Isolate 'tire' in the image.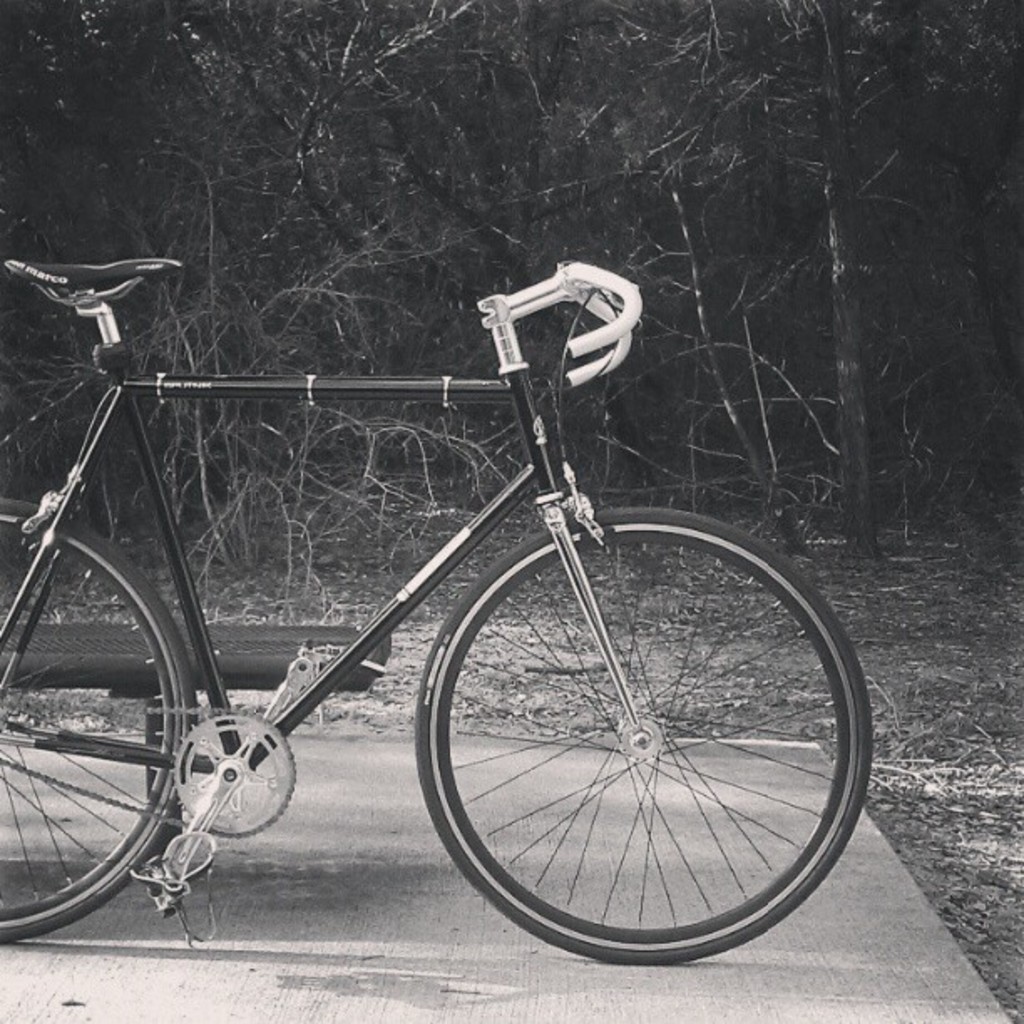
Isolated region: crop(0, 497, 197, 937).
